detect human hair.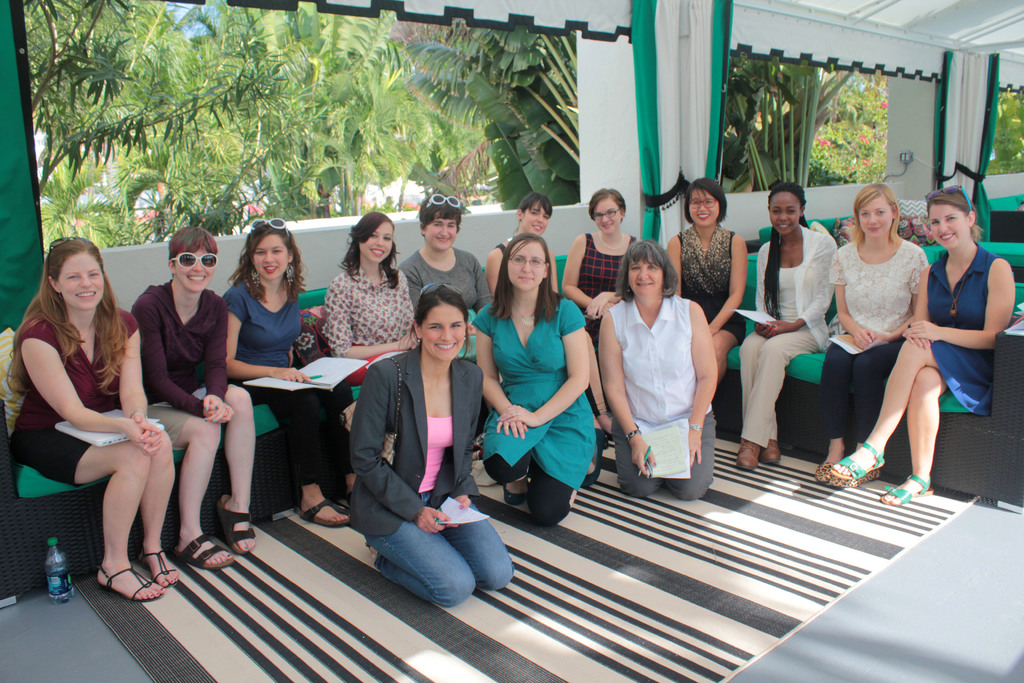
Detected at bbox(761, 182, 811, 323).
